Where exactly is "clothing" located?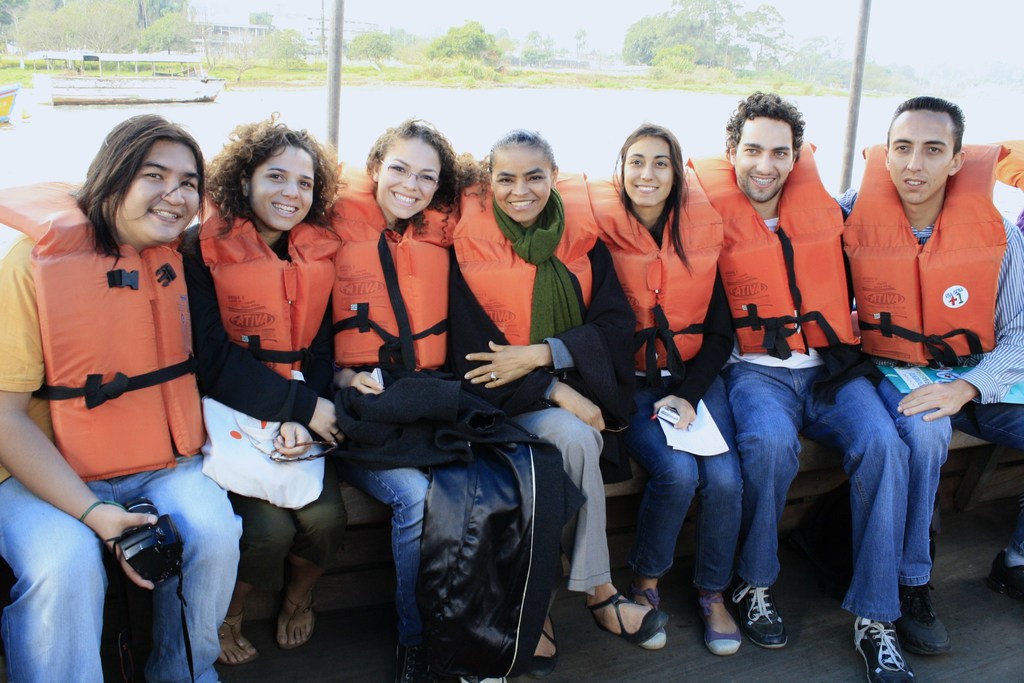
Its bounding box is x1=456, y1=221, x2=617, y2=600.
